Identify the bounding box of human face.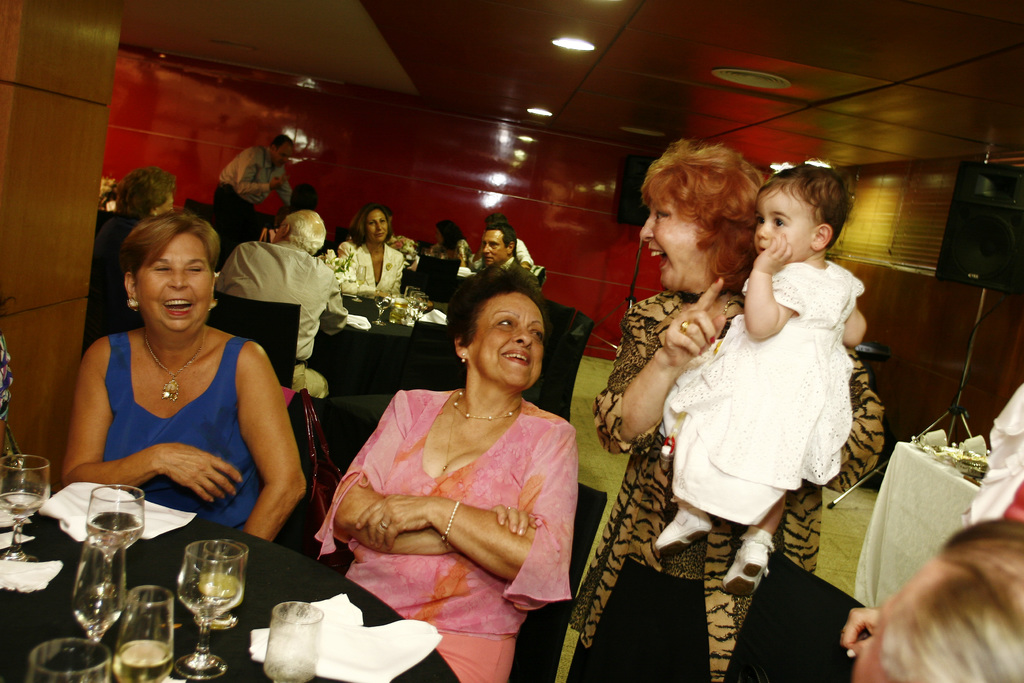
locate(467, 293, 545, 388).
